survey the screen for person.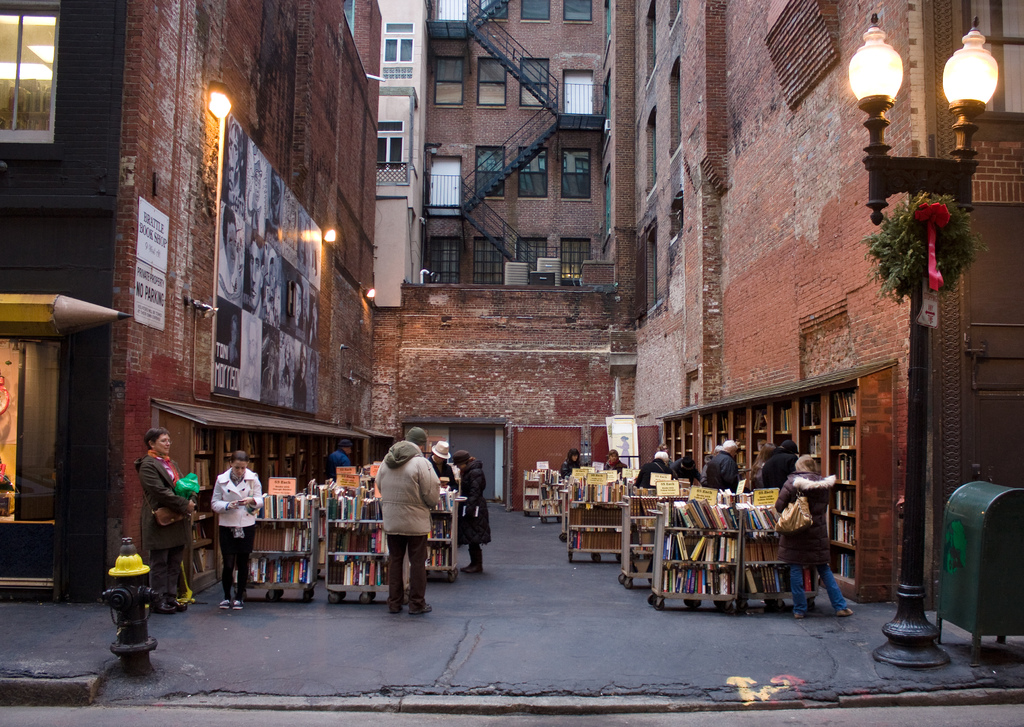
Survey found: [left=328, top=437, right=356, bottom=472].
